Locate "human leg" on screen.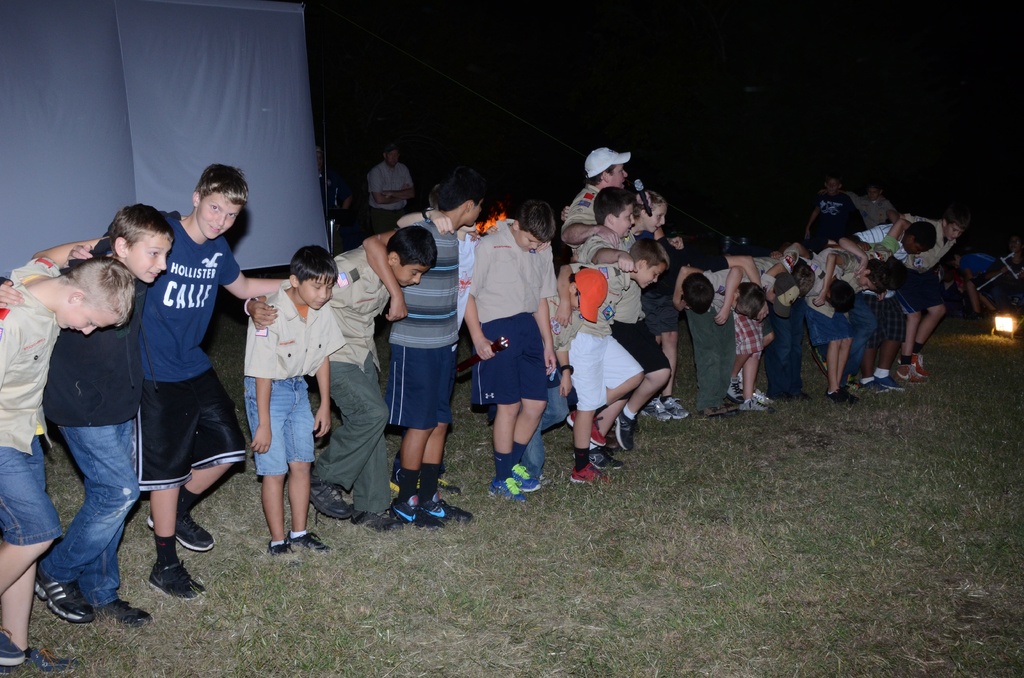
On screen at bbox=[767, 317, 800, 400].
